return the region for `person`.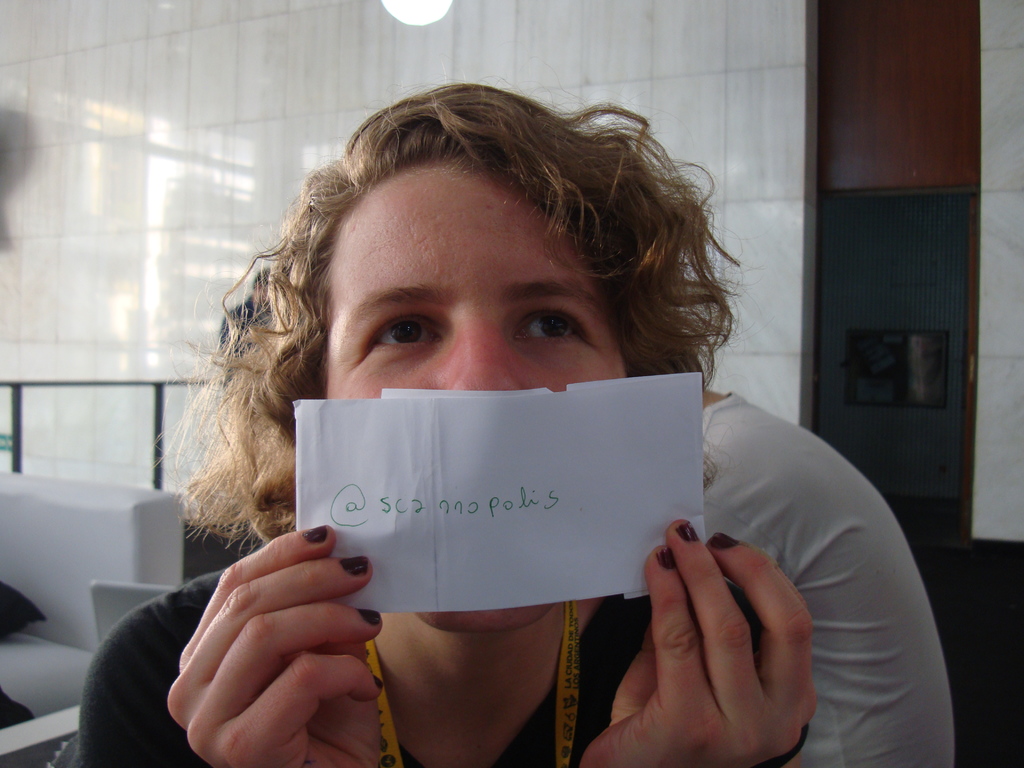
region(74, 86, 817, 767).
